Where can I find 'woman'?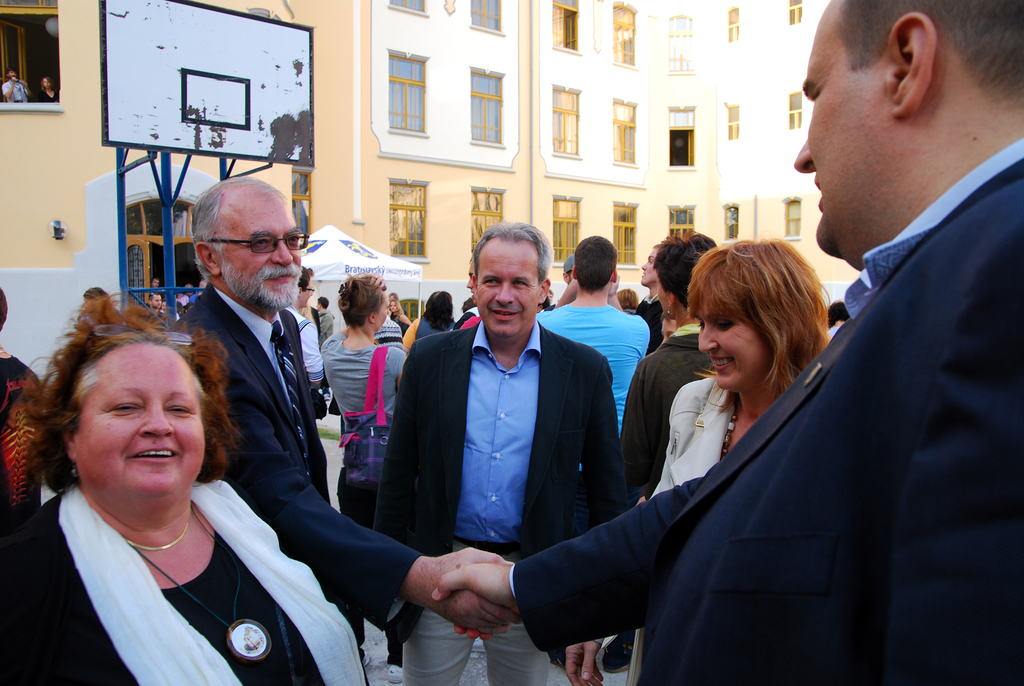
You can find it at detection(323, 271, 408, 680).
